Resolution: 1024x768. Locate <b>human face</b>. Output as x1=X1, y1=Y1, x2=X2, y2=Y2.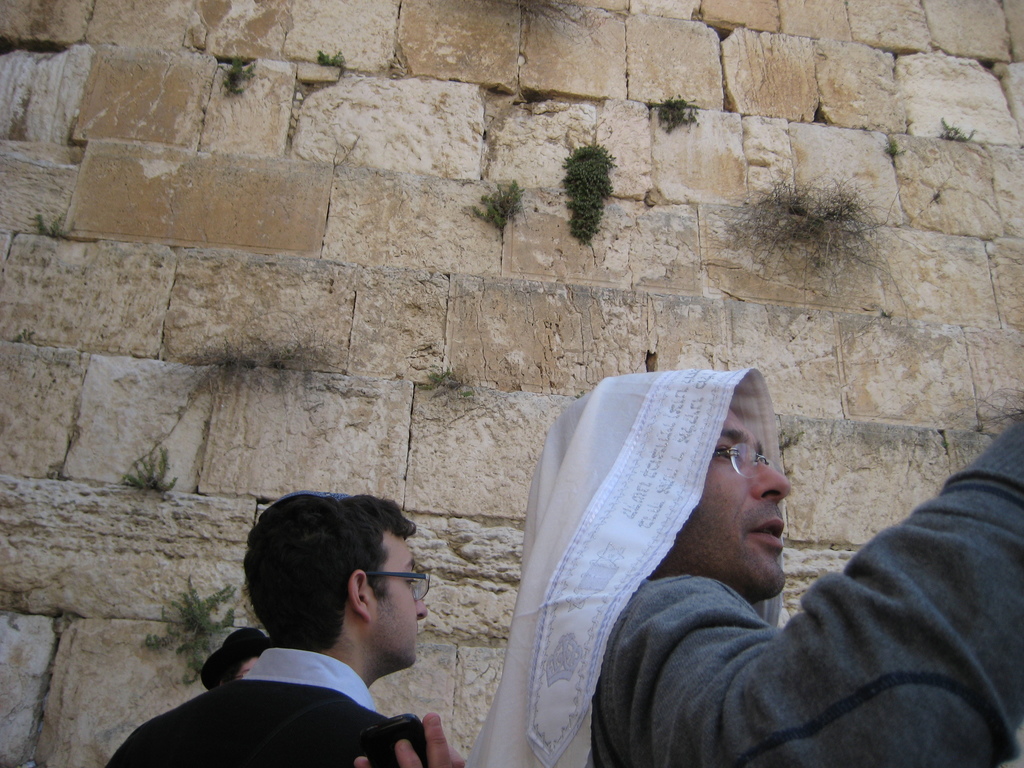
x1=367, y1=522, x2=428, y2=668.
